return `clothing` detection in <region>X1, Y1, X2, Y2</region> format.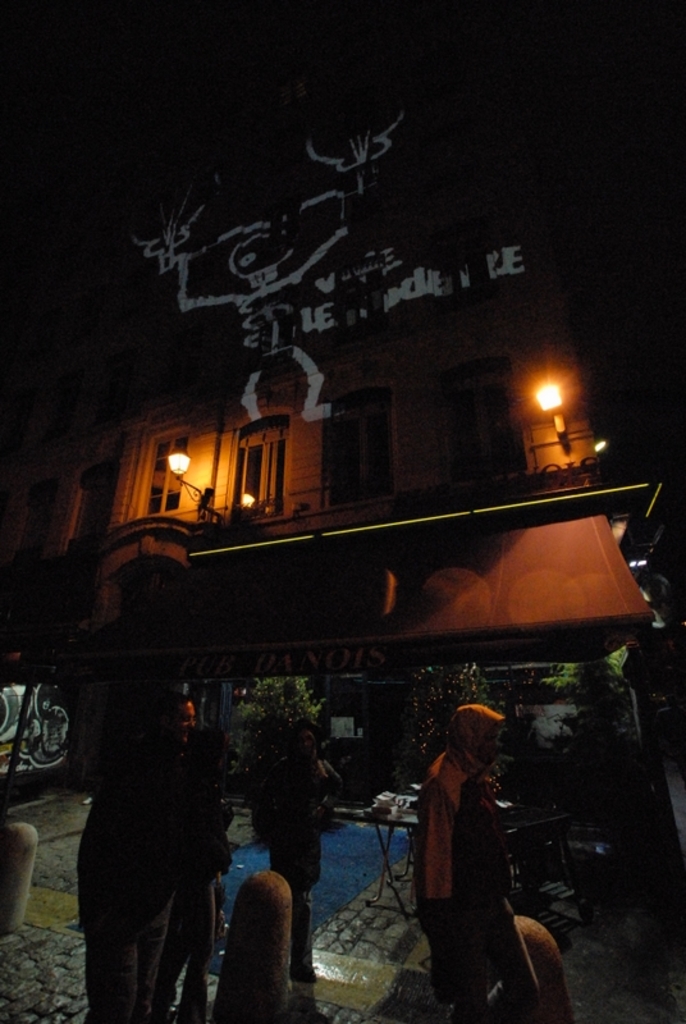
<region>406, 748, 518, 1020</region>.
